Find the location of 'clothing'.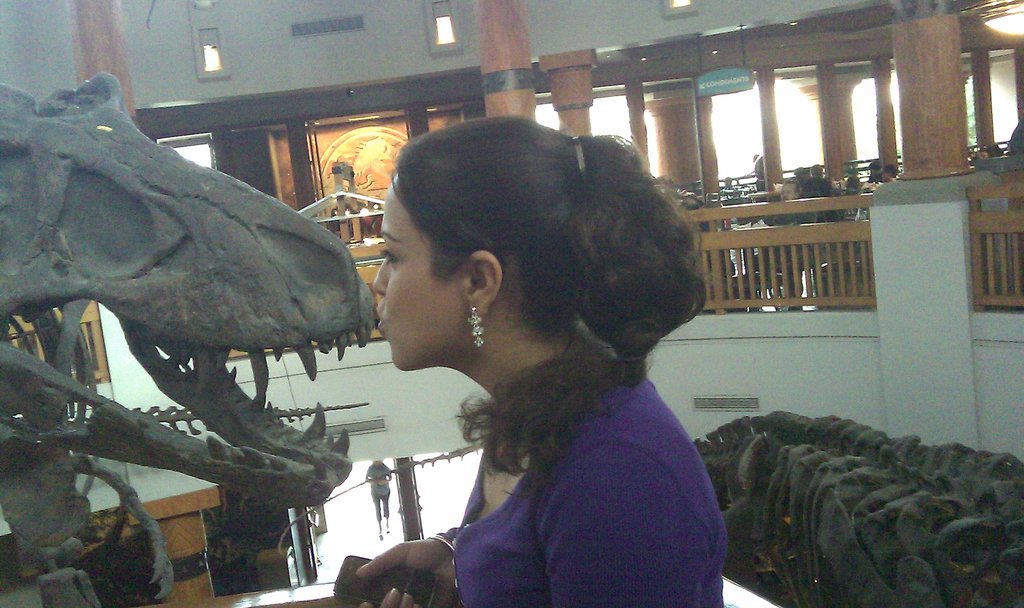
Location: Rect(410, 282, 759, 607).
